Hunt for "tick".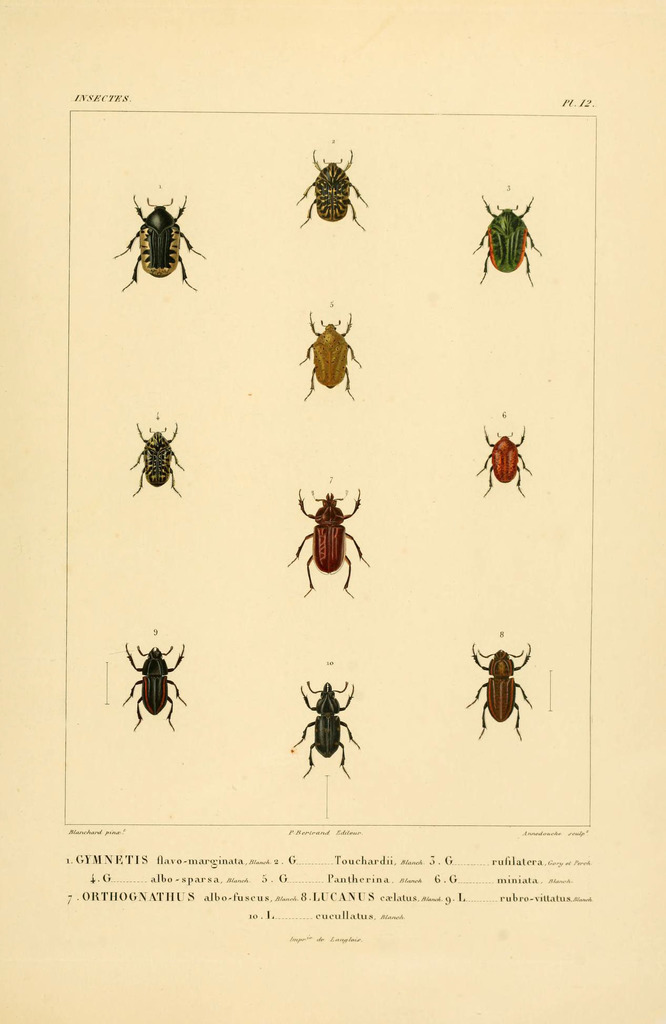
Hunted down at 465 639 535 732.
